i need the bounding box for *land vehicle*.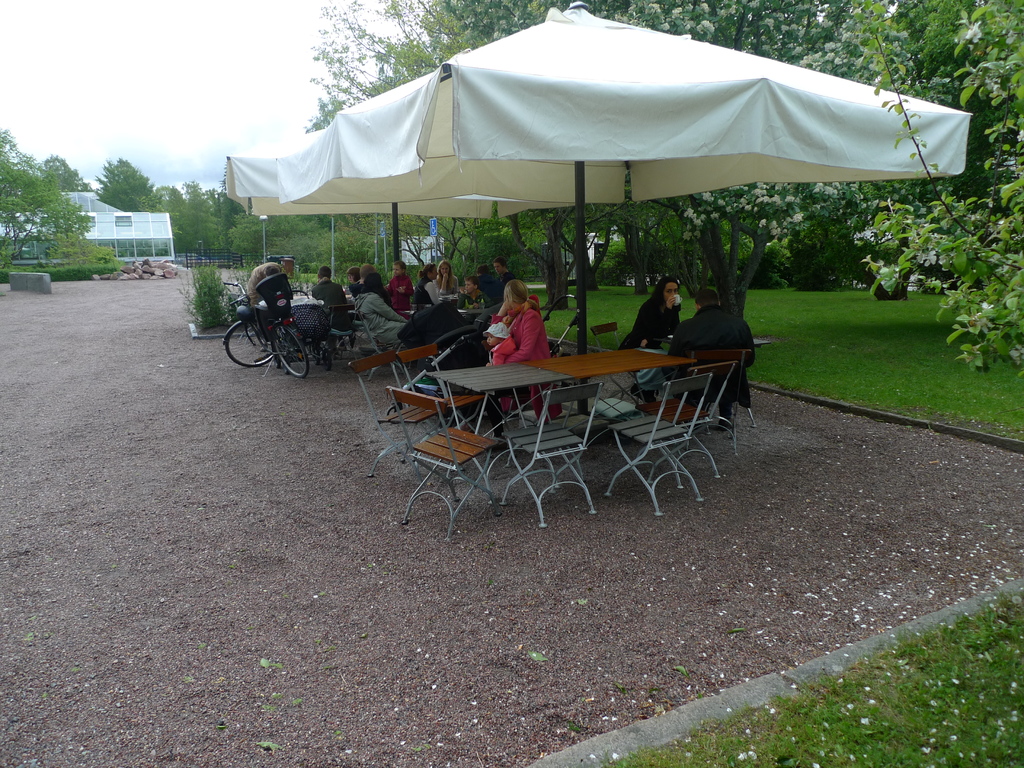
Here it is: (left=543, top=295, right=588, bottom=351).
